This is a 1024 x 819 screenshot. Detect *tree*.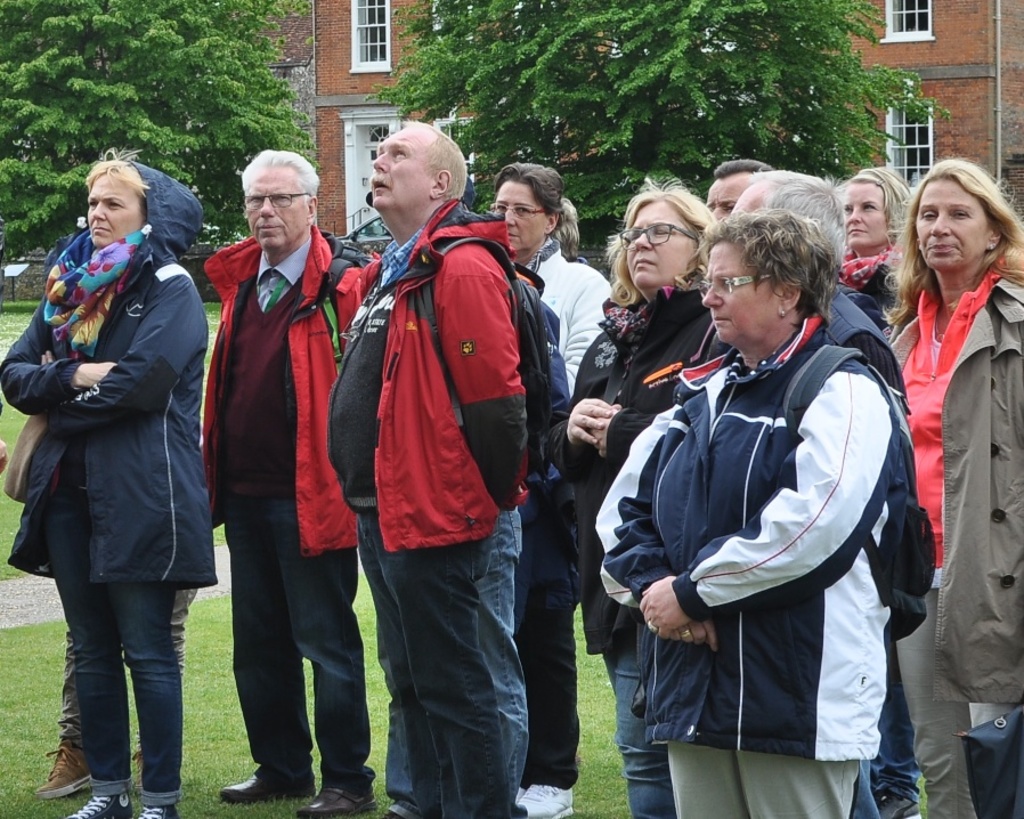
0, 0, 325, 258.
